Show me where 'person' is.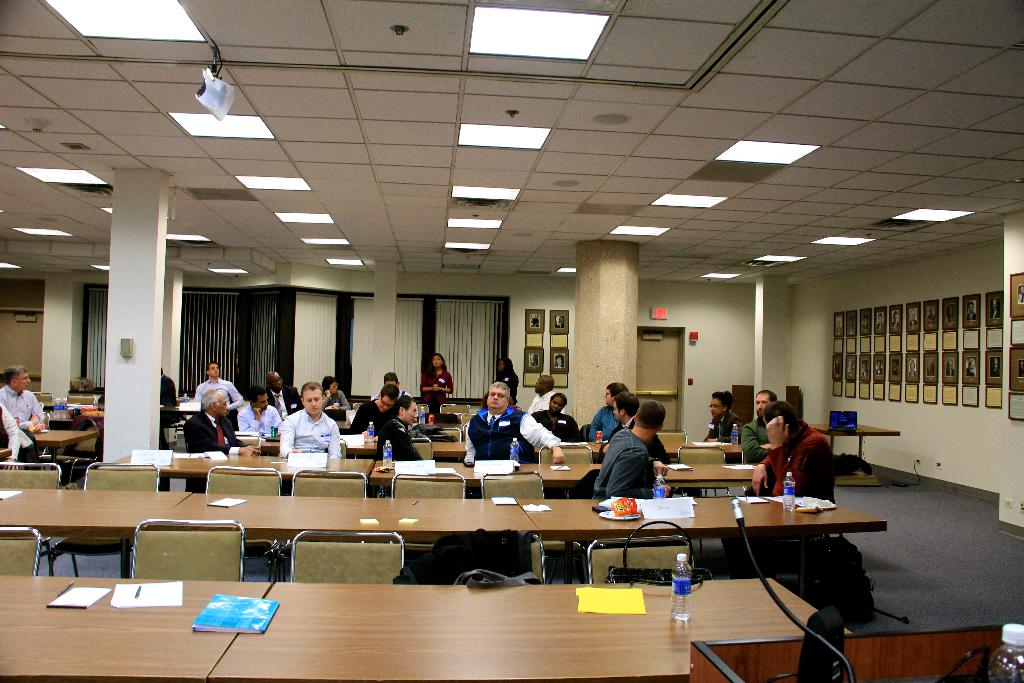
'person' is at x1=992, y1=299, x2=1000, y2=317.
